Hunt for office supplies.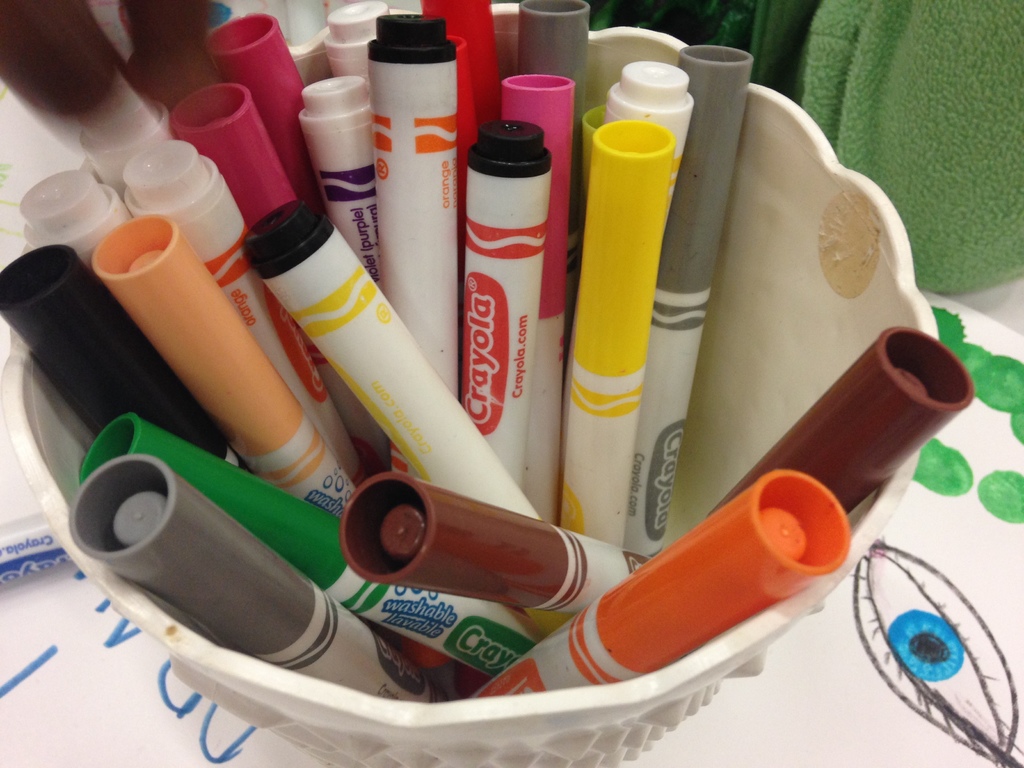
Hunted down at 500 72 565 518.
